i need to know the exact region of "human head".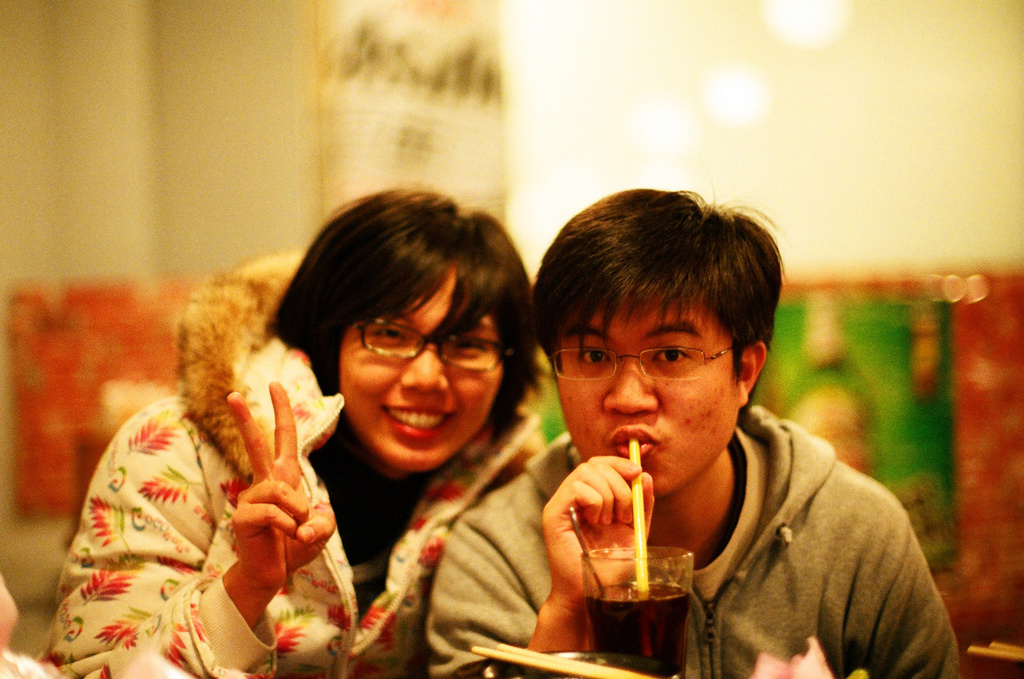
Region: bbox(534, 185, 779, 491).
